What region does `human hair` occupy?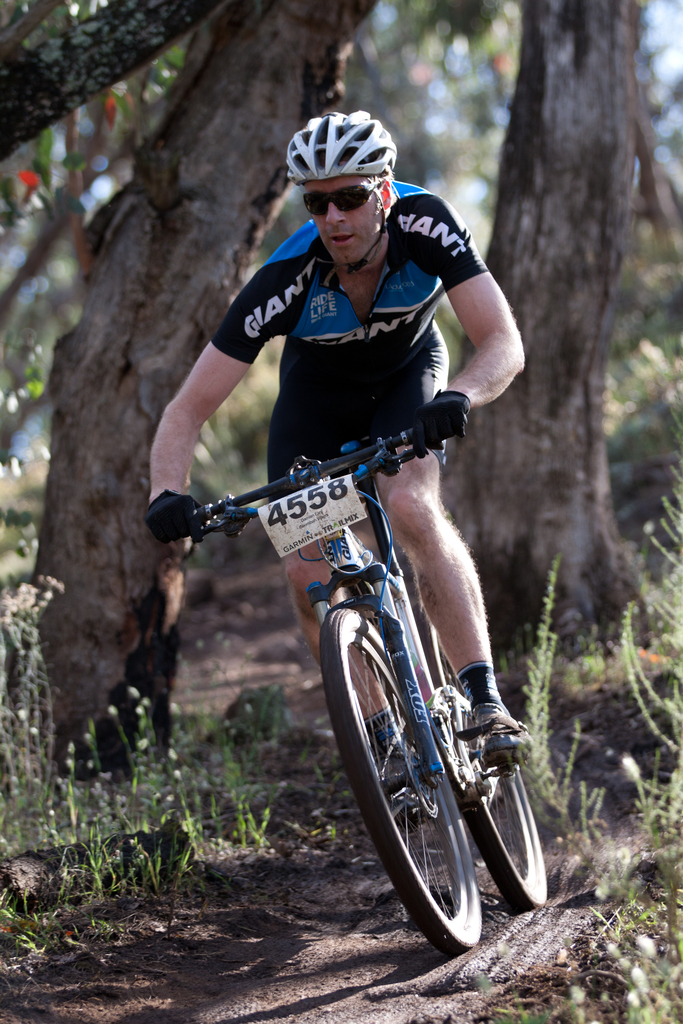
296 121 394 210.
